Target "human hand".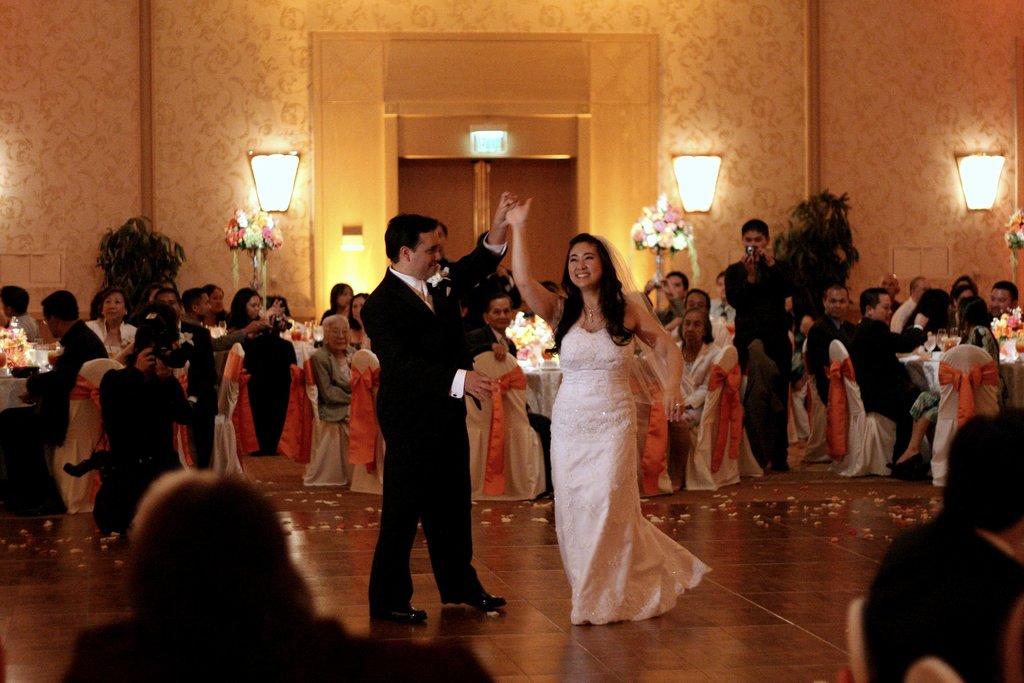
Target region: [left=156, top=342, right=180, bottom=373].
